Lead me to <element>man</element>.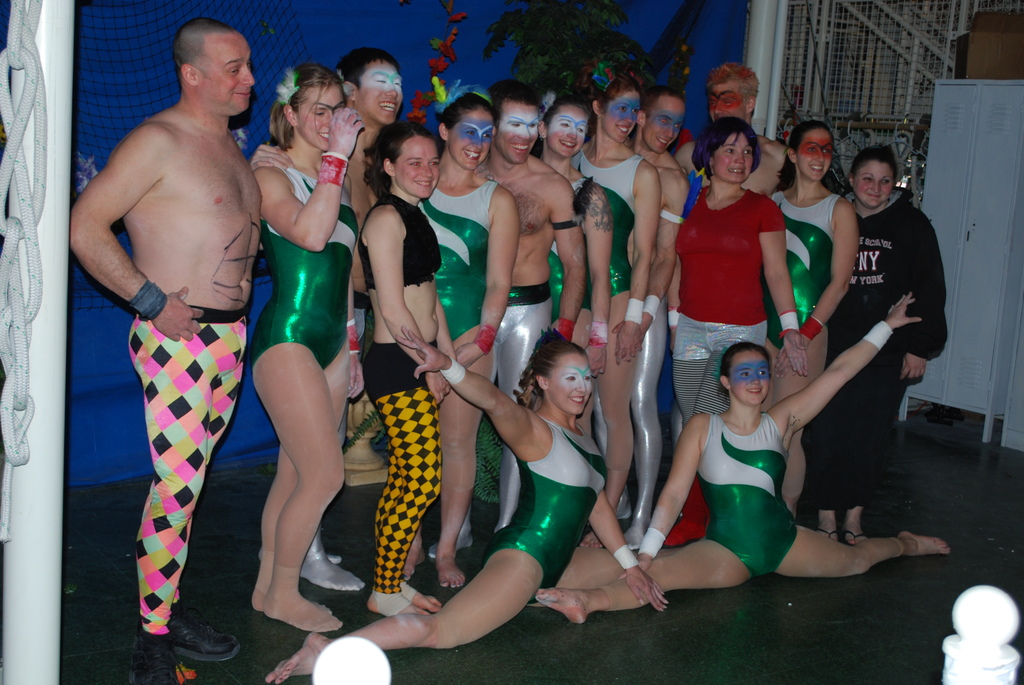
Lead to [x1=614, y1=84, x2=691, y2=551].
